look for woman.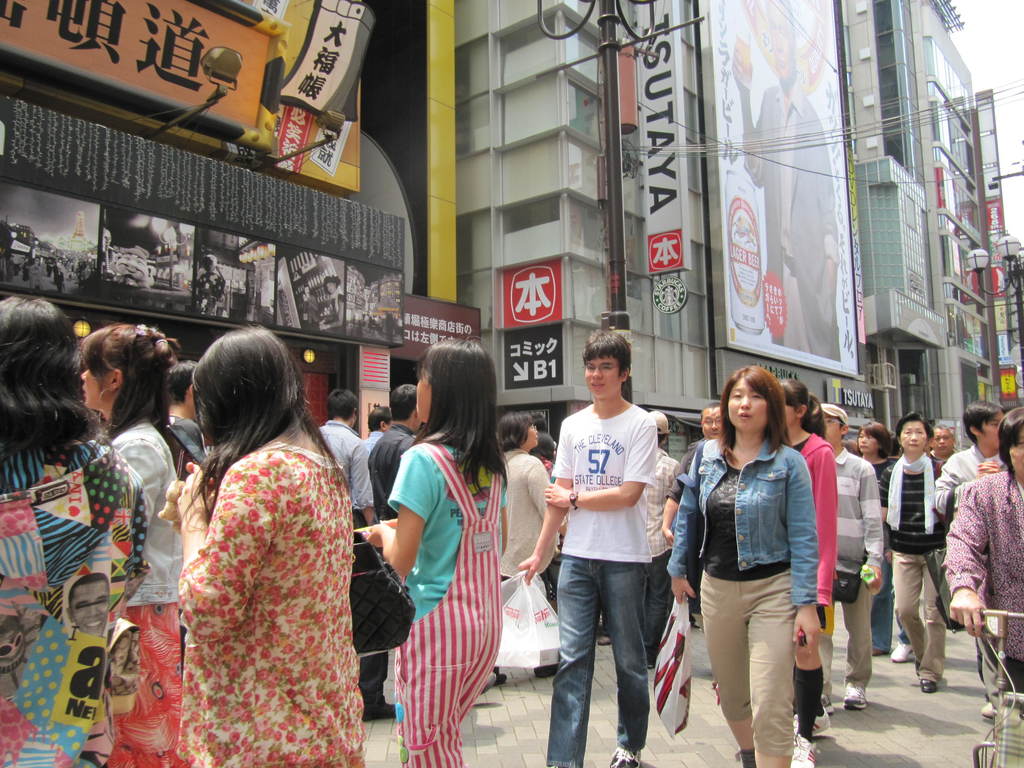
Found: [945,404,1023,716].
